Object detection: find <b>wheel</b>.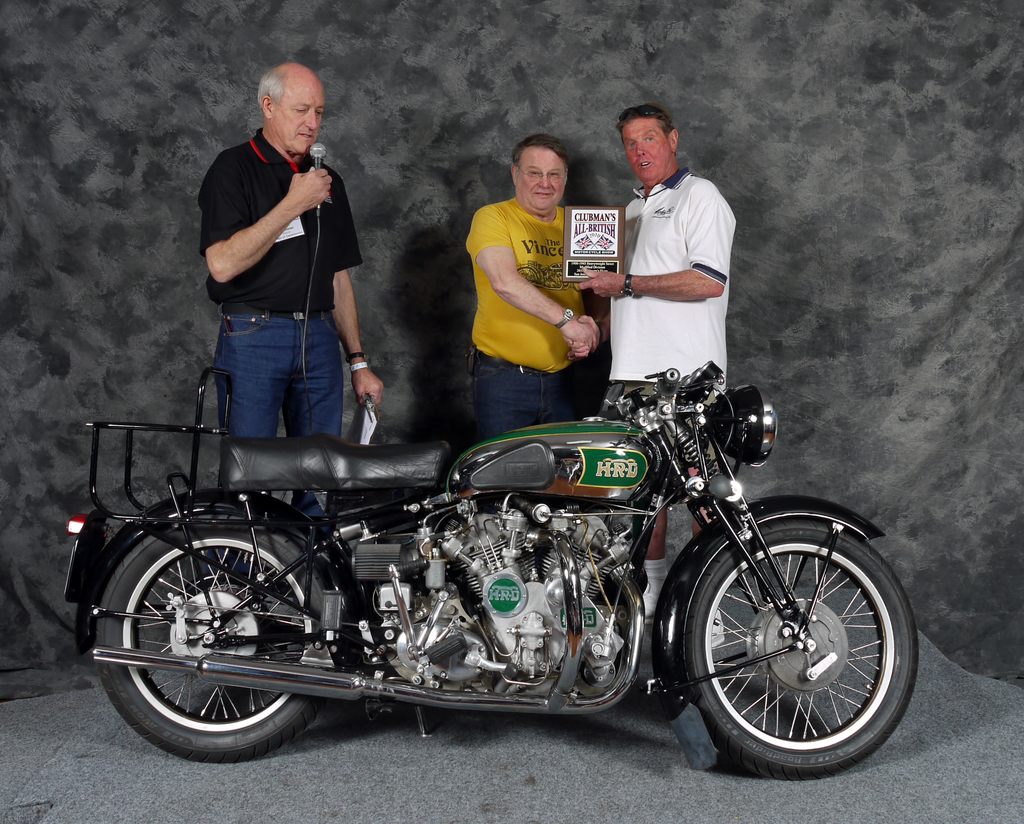
<bbox>91, 497, 339, 759</bbox>.
